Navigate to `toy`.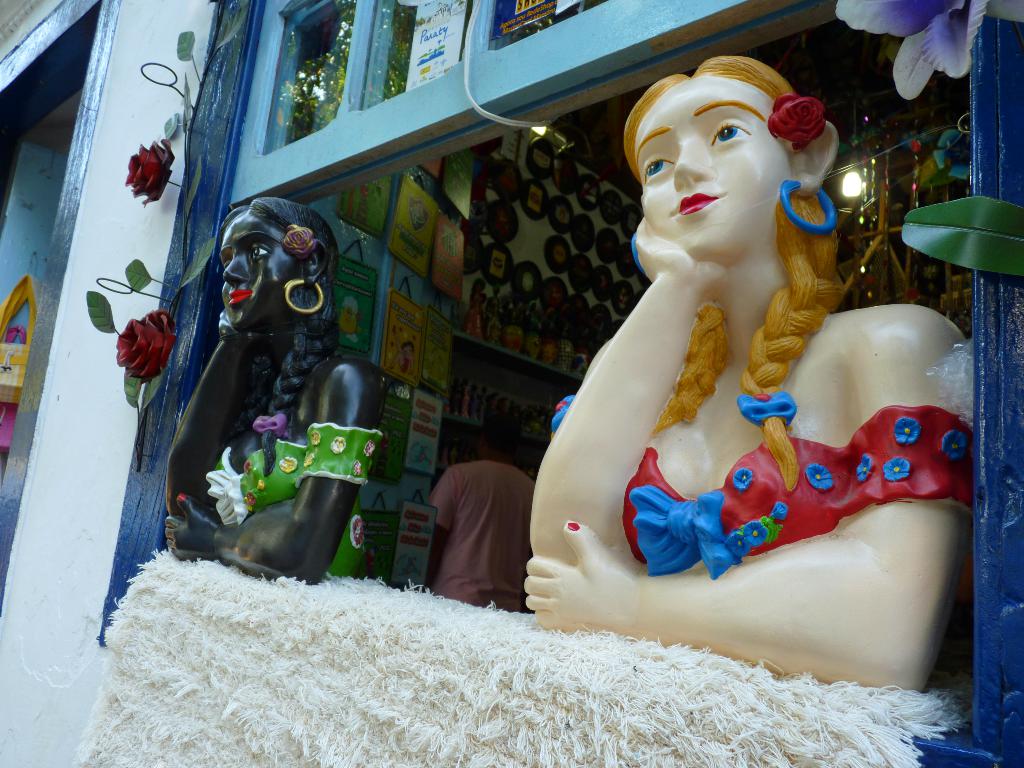
Navigation target: 158/191/393/573.
